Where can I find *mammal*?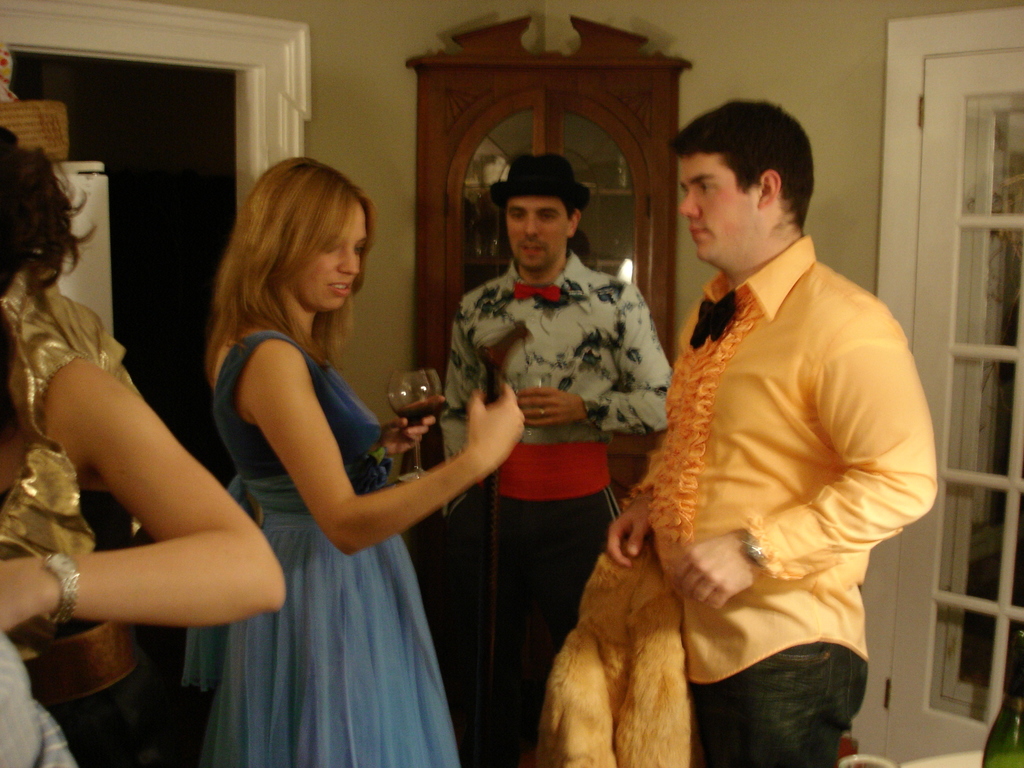
You can find it at pyautogui.locateOnScreen(182, 154, 526, 767).
